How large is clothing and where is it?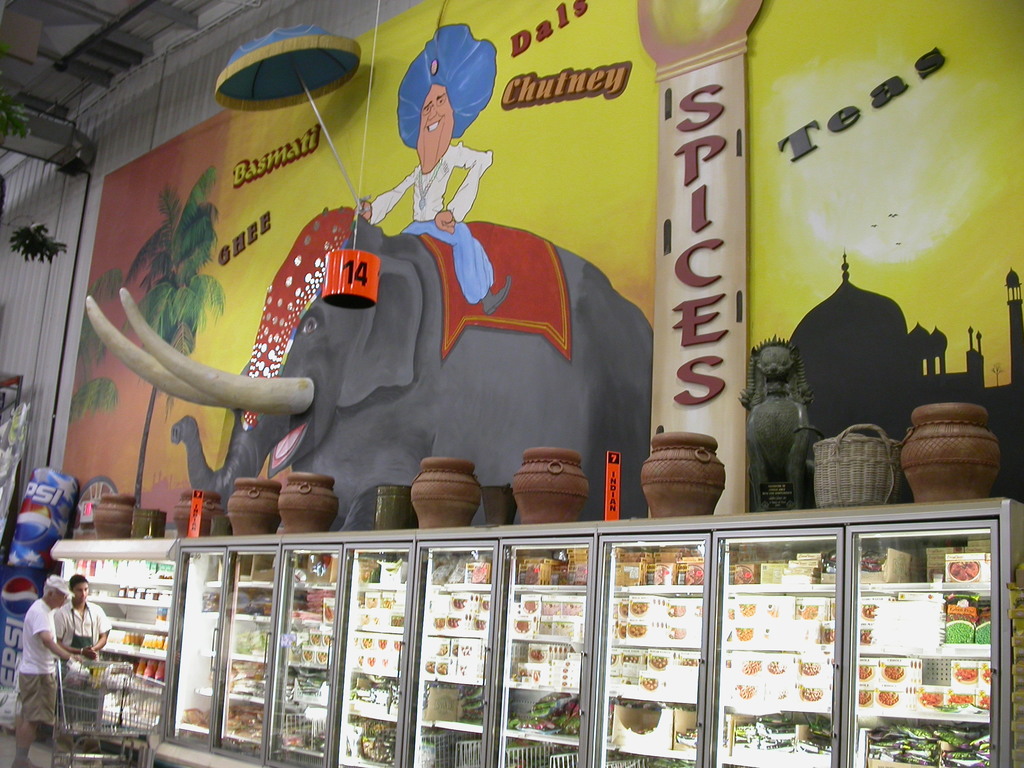
Bounding box: region(346, 121, 506, 312).
